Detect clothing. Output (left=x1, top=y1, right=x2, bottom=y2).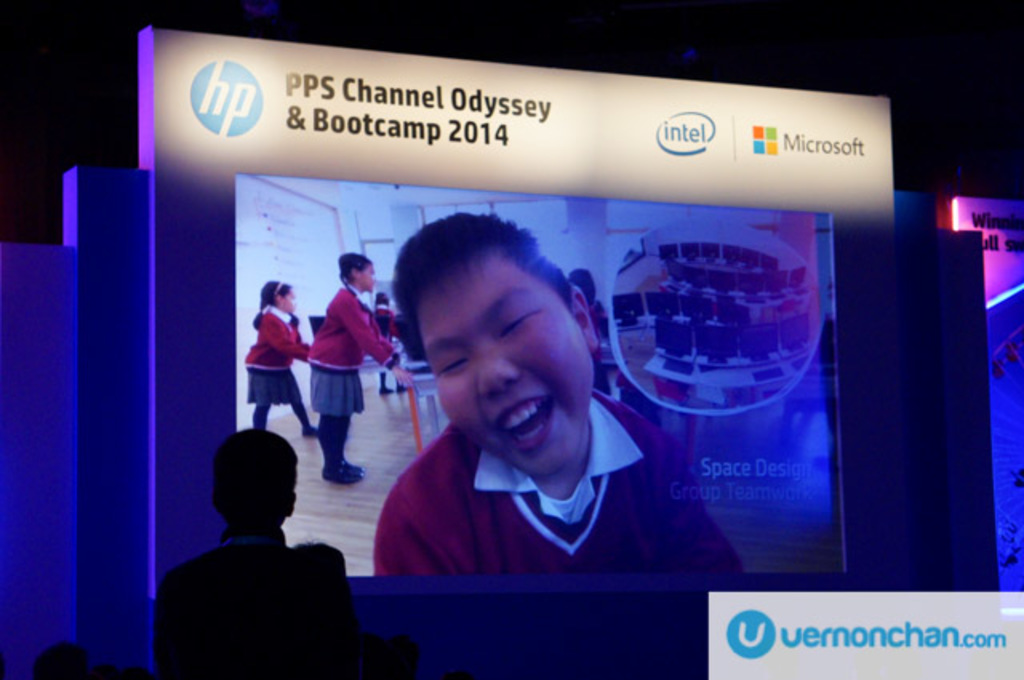
(left=373, top=430, right=754, bottom=584).
